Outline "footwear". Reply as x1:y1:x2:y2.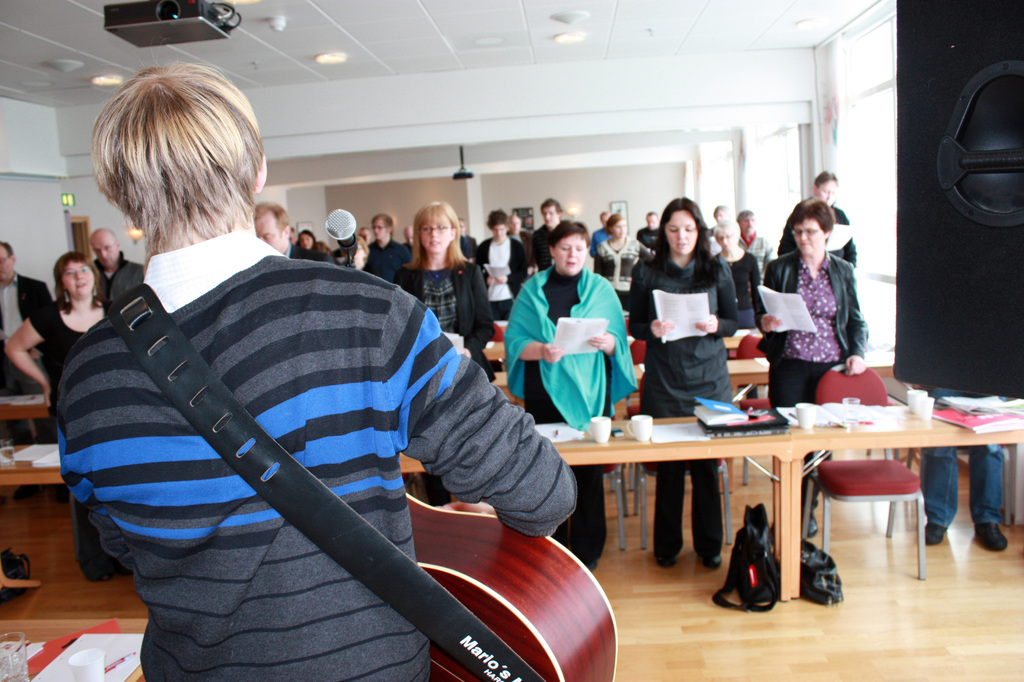
920:523:954:544.
